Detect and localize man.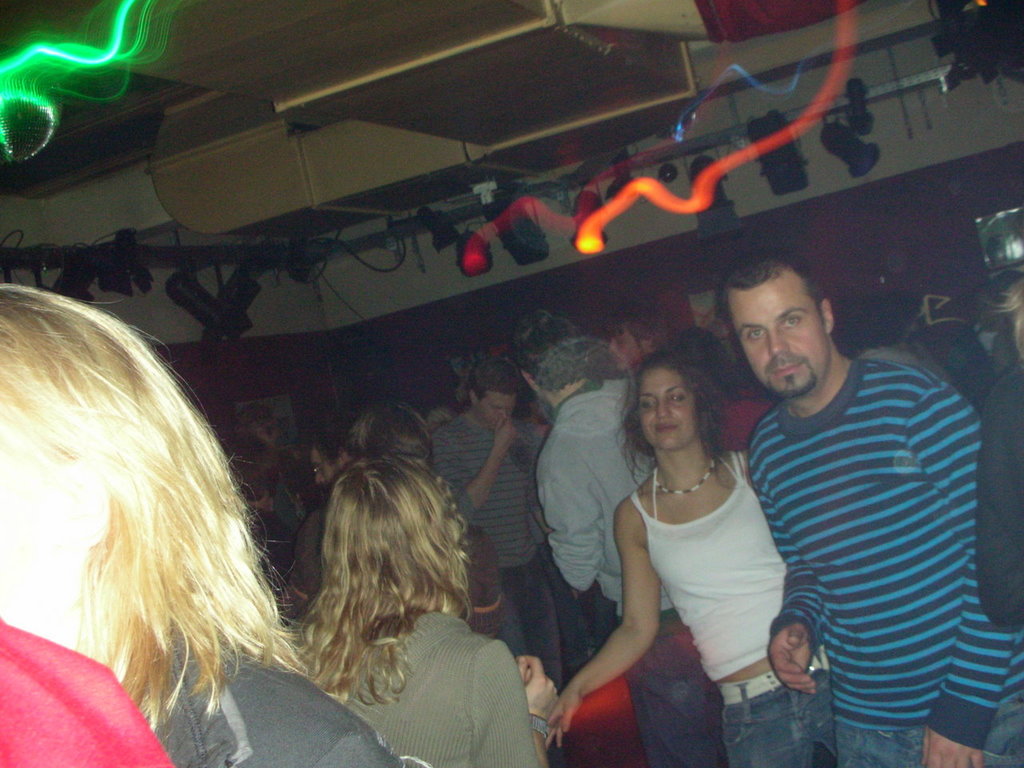
Localized at rect(606, 290, 679, 367).
